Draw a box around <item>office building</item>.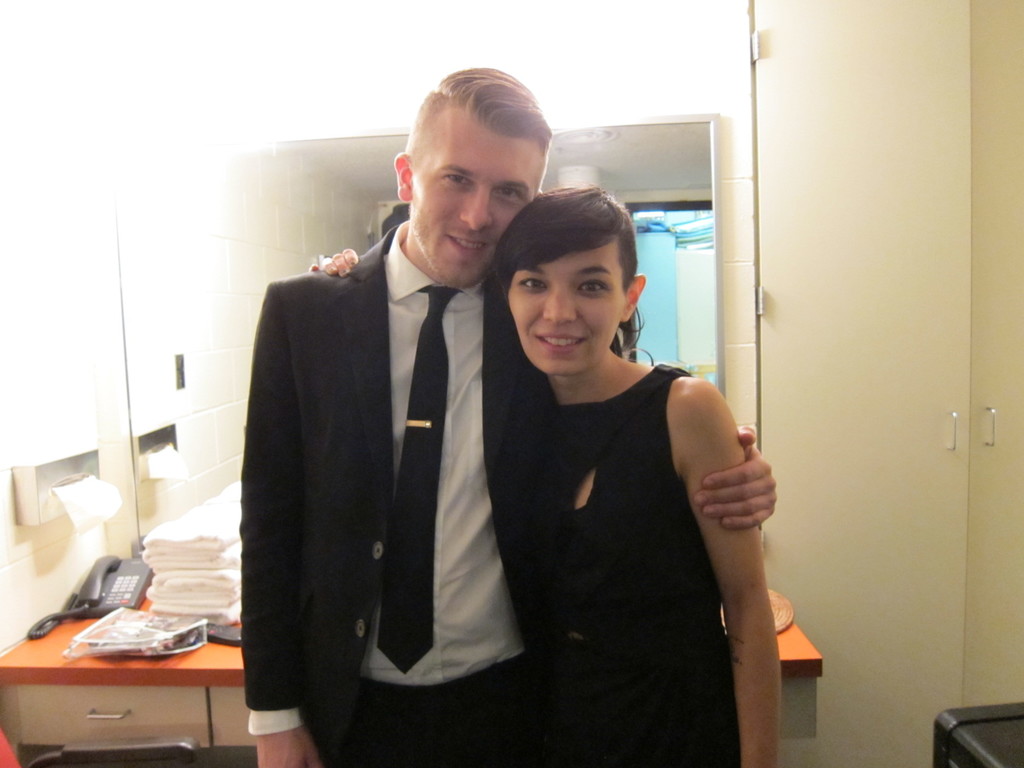
x1=0 y1=25 x2=1023 y2=767.
